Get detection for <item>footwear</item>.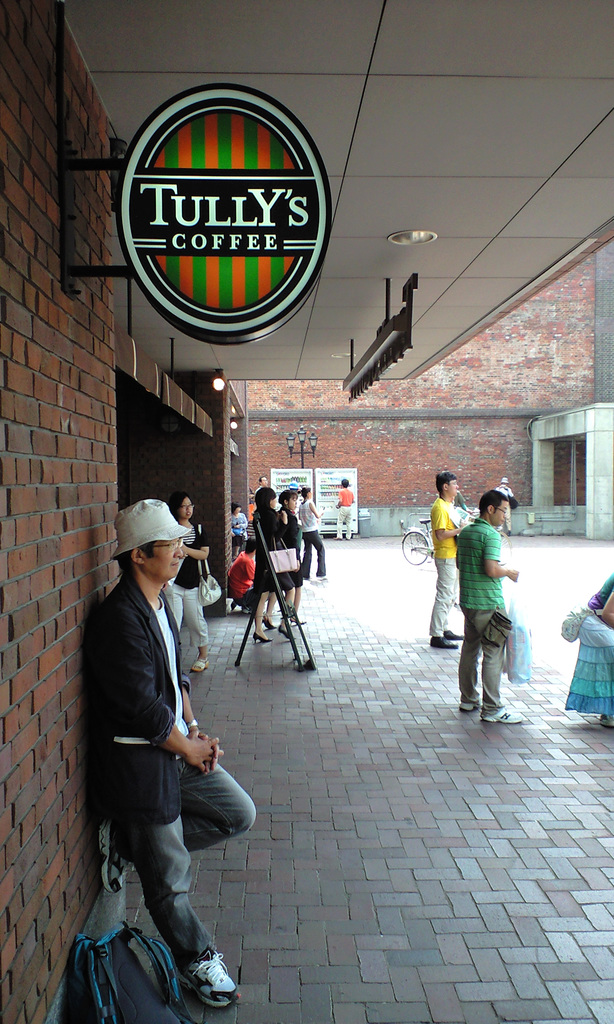
Detection: box(261, 616, 277, 630).
